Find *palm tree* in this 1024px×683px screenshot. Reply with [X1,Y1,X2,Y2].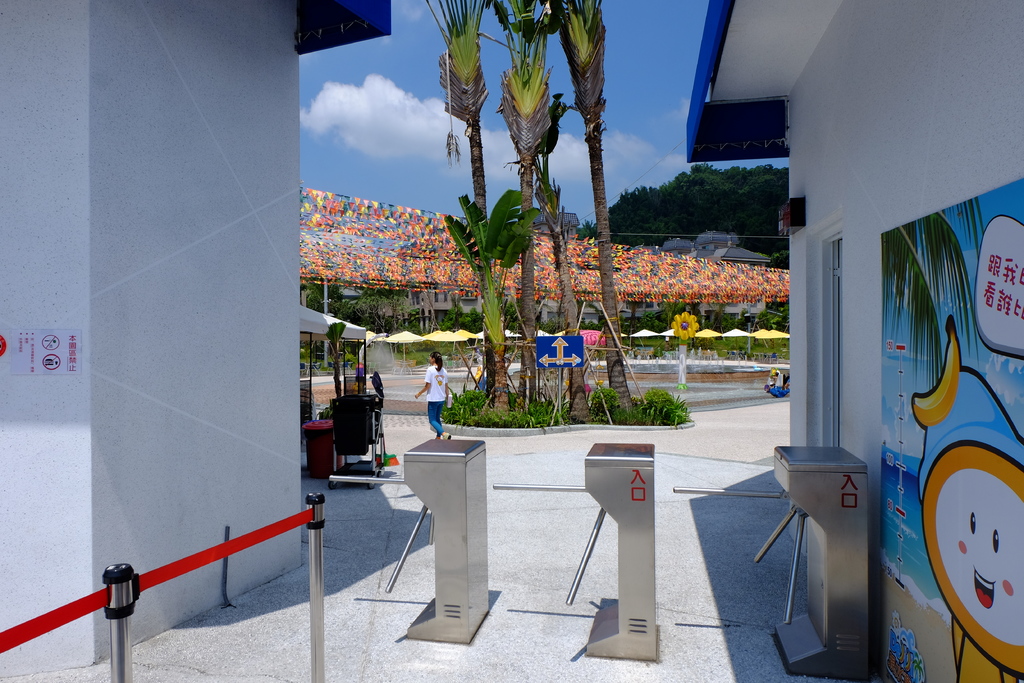
[410,46,626,415].
